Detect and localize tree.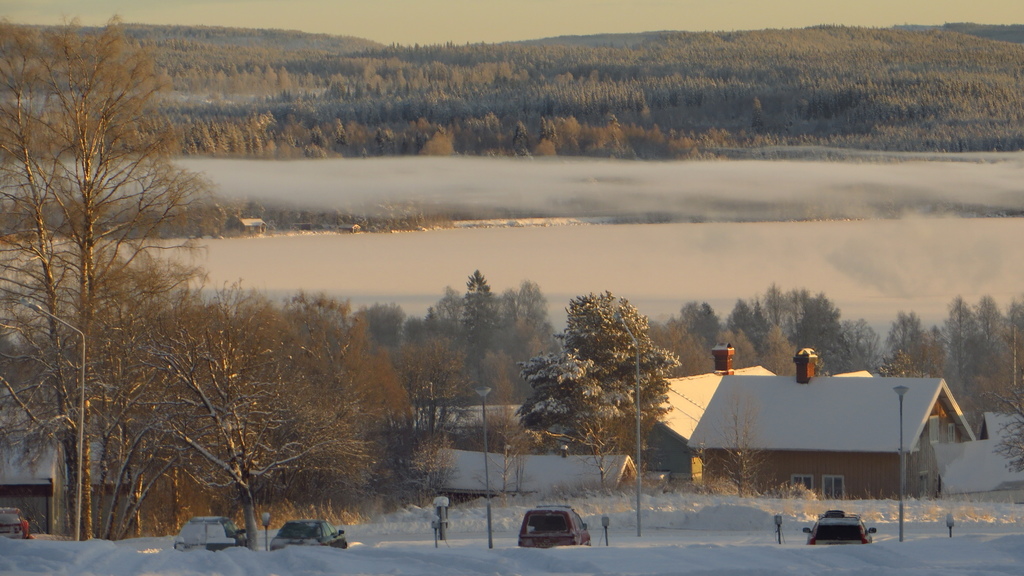
Localized at rect(20, 79, 264, 525).
